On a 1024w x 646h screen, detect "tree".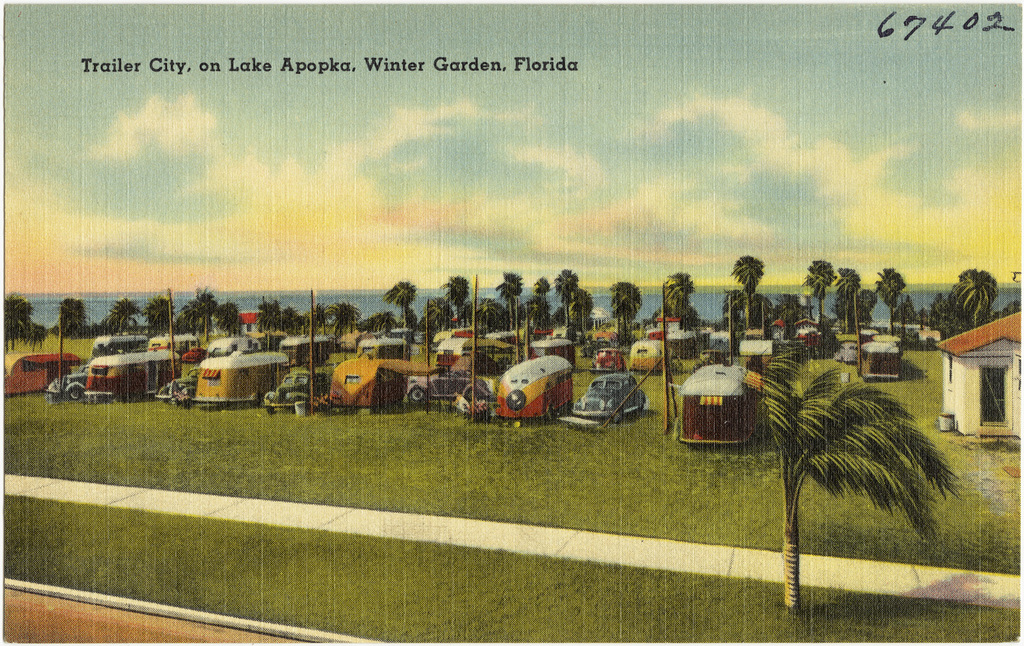
<box>444,278,473,323</box>.
